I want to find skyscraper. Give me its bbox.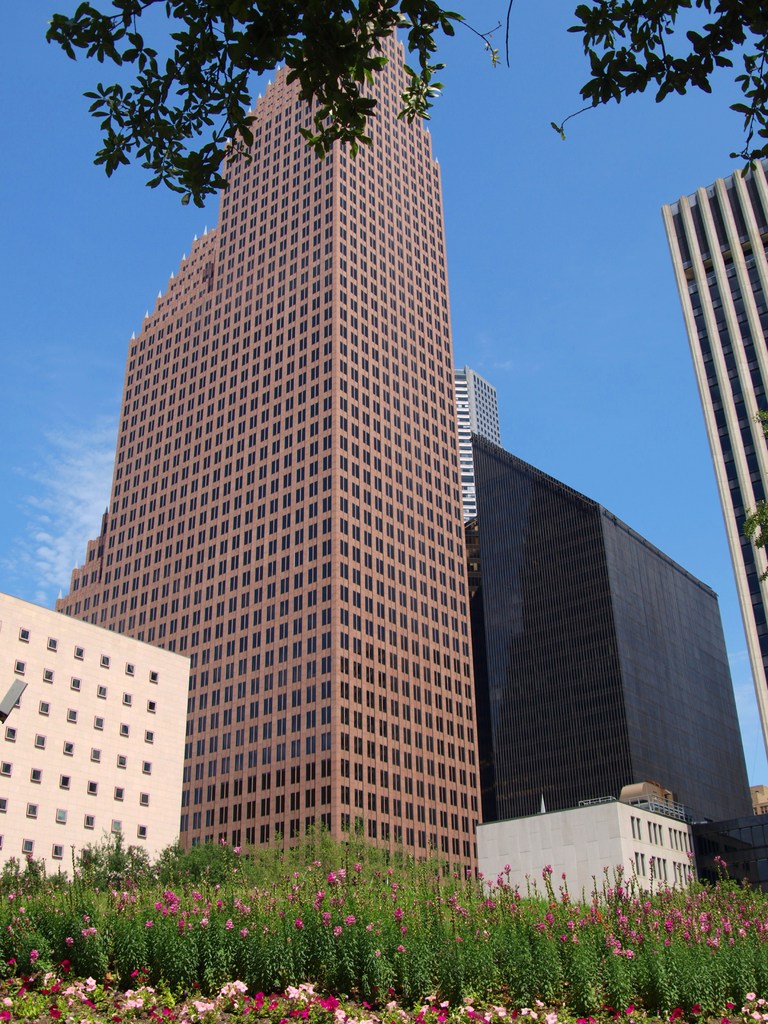
66 117 558 877.
